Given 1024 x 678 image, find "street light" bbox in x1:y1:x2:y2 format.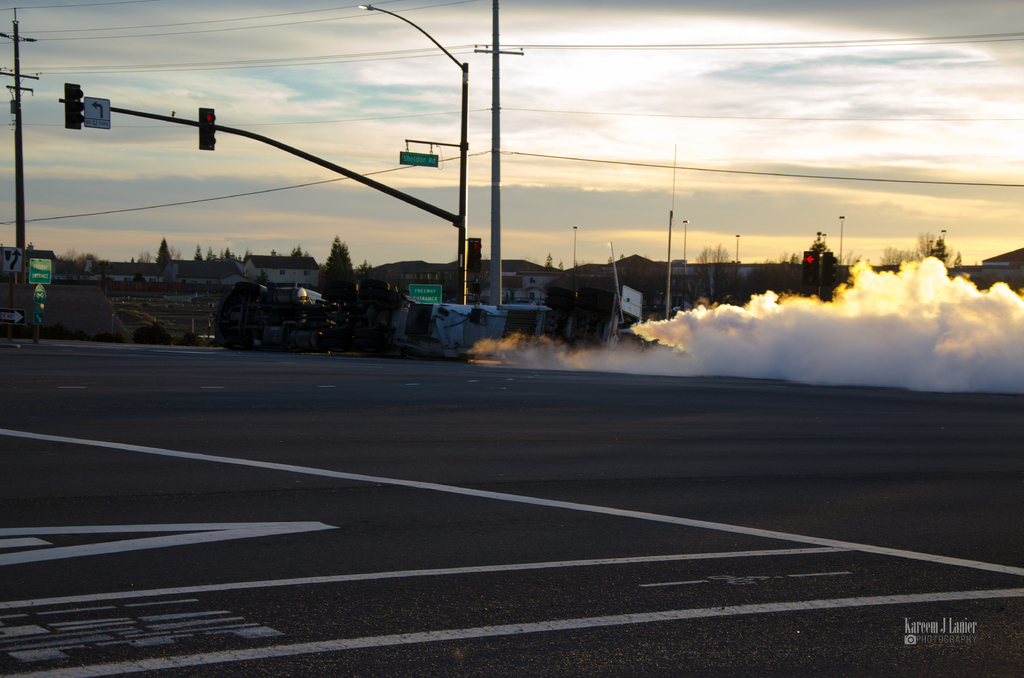
684:218:690:262.
